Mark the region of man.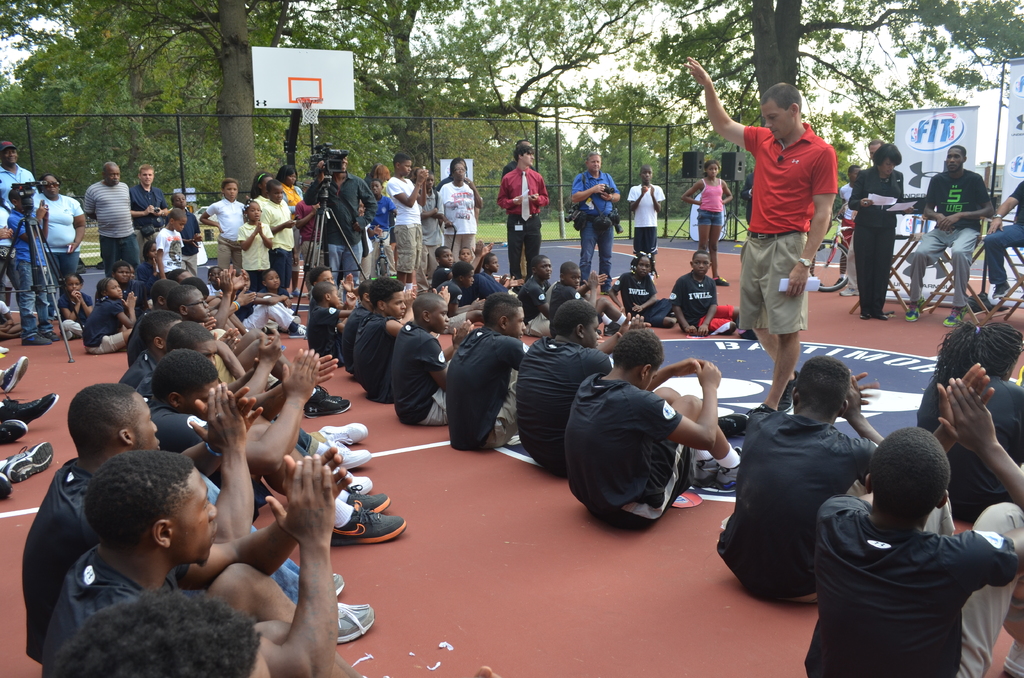
Region: 134 319 372 494.
